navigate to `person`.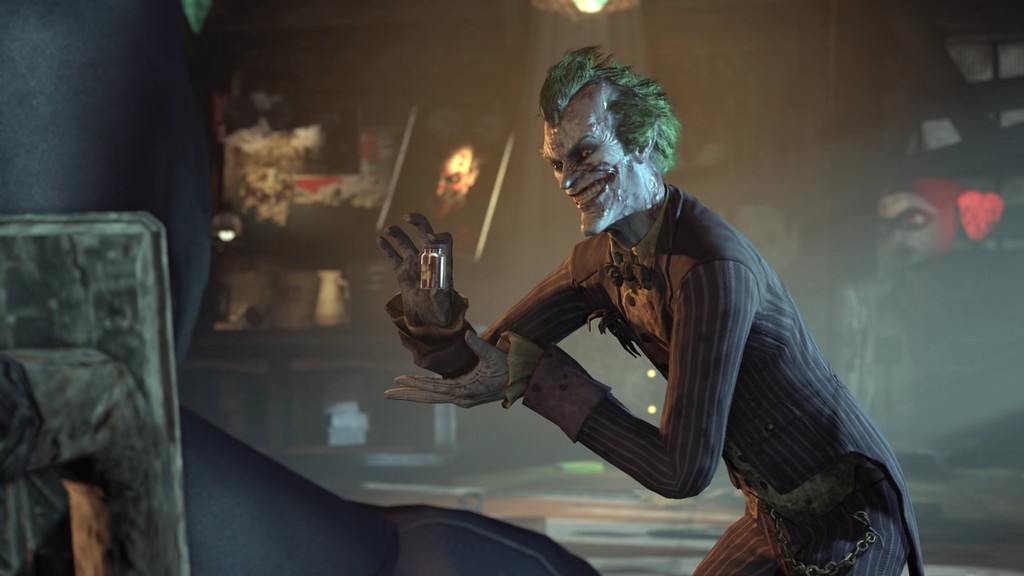
Navigation target: [left=382, top=44, right=923, bottom=575].
